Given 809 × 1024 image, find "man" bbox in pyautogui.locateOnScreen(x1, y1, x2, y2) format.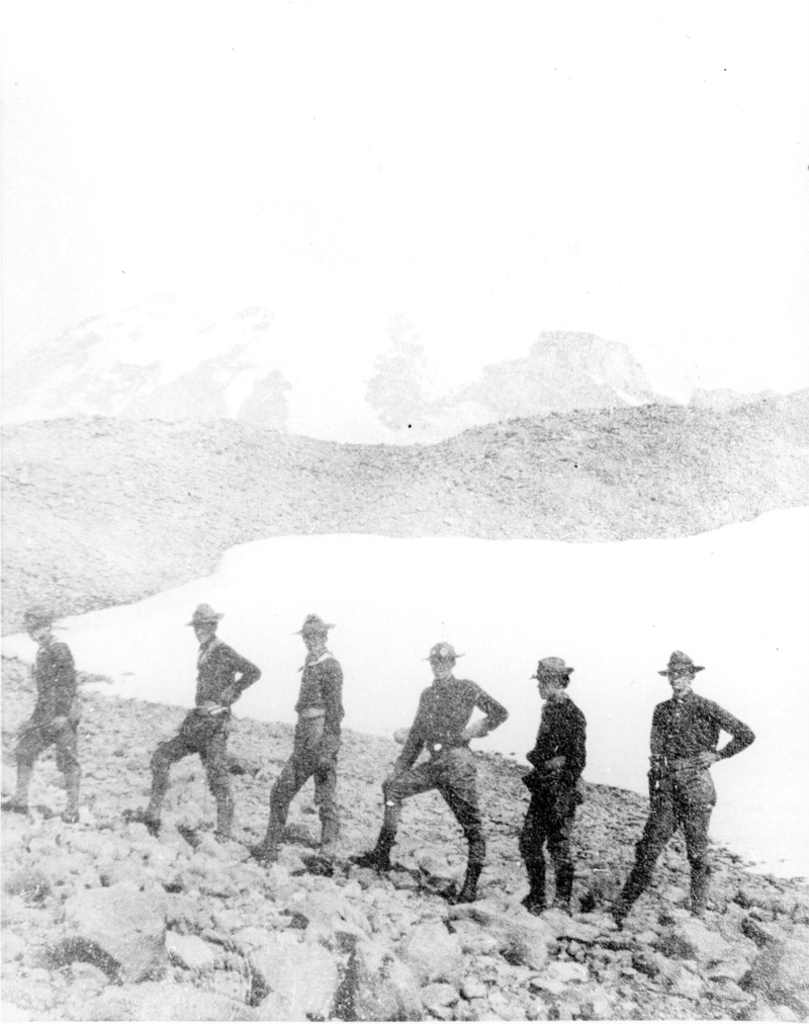
pyautogui.locateOnScreen(3, 609, 78, 819).
